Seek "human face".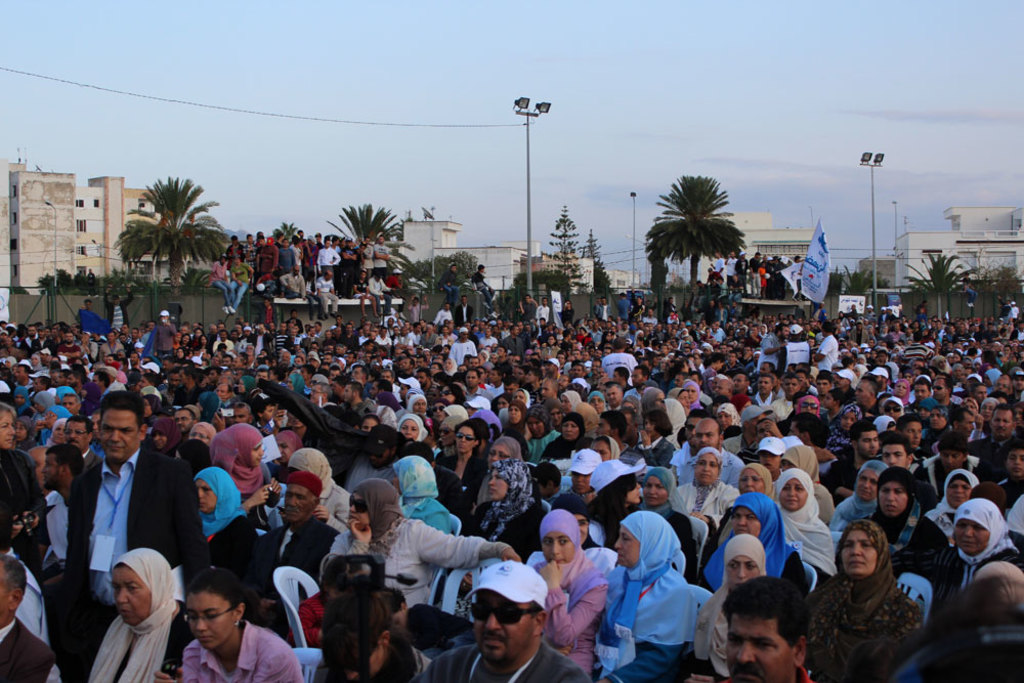
[33, 378, 45, 393].
